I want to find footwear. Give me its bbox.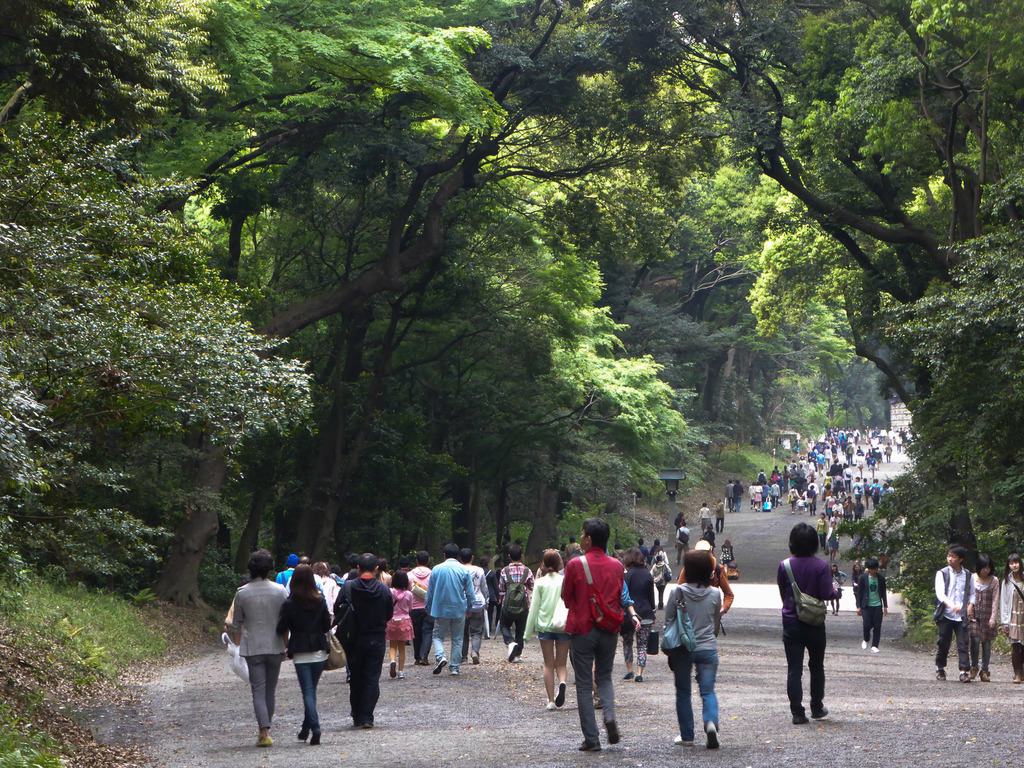
box(581, 741, 602, 753).
